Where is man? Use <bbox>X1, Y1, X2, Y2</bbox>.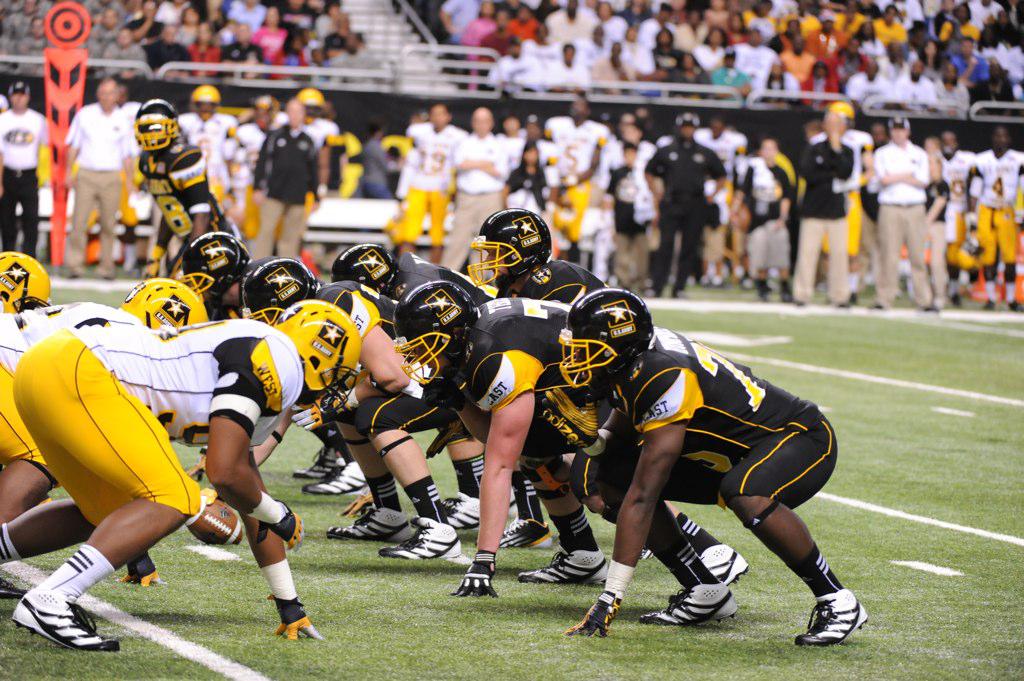
<bbox>507, 284, 865, 646</bbox>.
